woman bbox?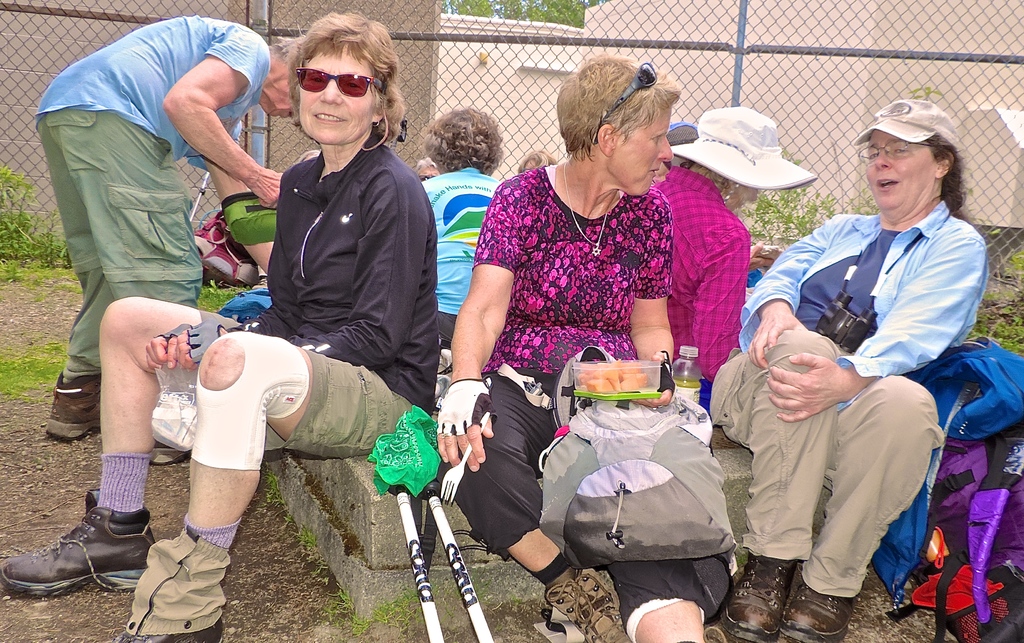
[703,95,988,637]
